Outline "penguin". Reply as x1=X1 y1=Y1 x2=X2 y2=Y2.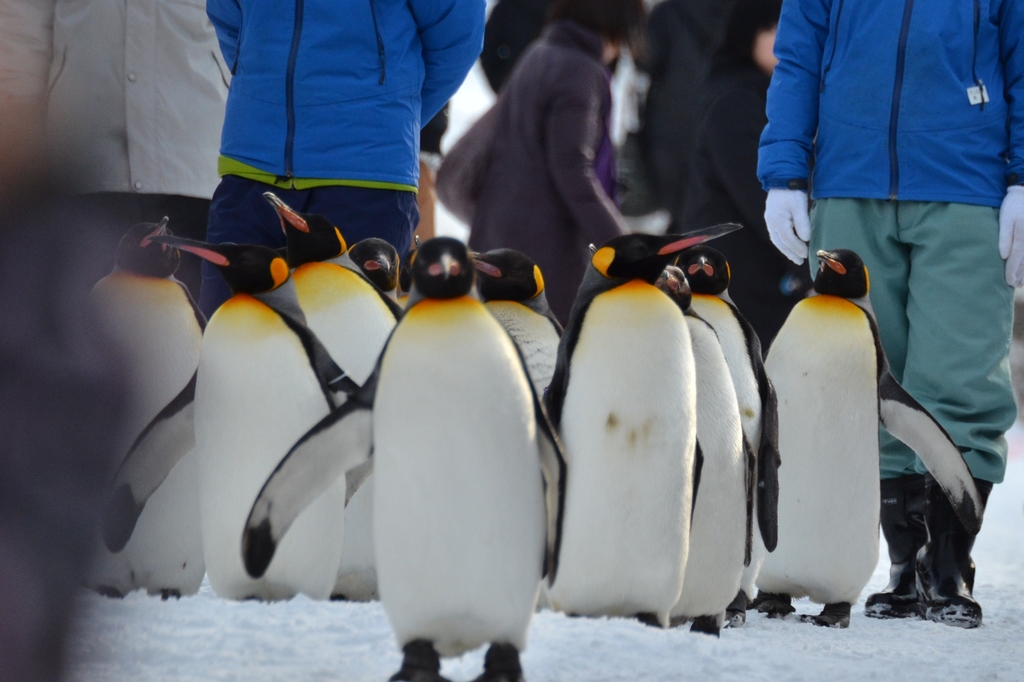
x1=90 y1=215 x2=209 y2=598.
